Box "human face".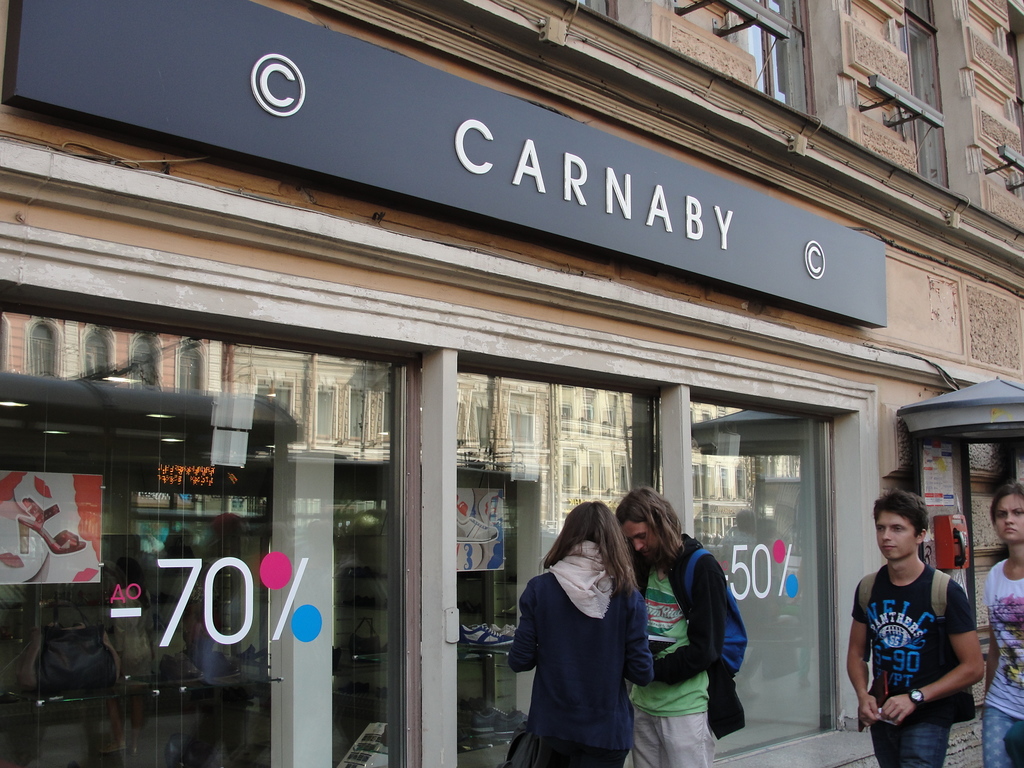
(left=620, top=527, right=662, bottom=557).
